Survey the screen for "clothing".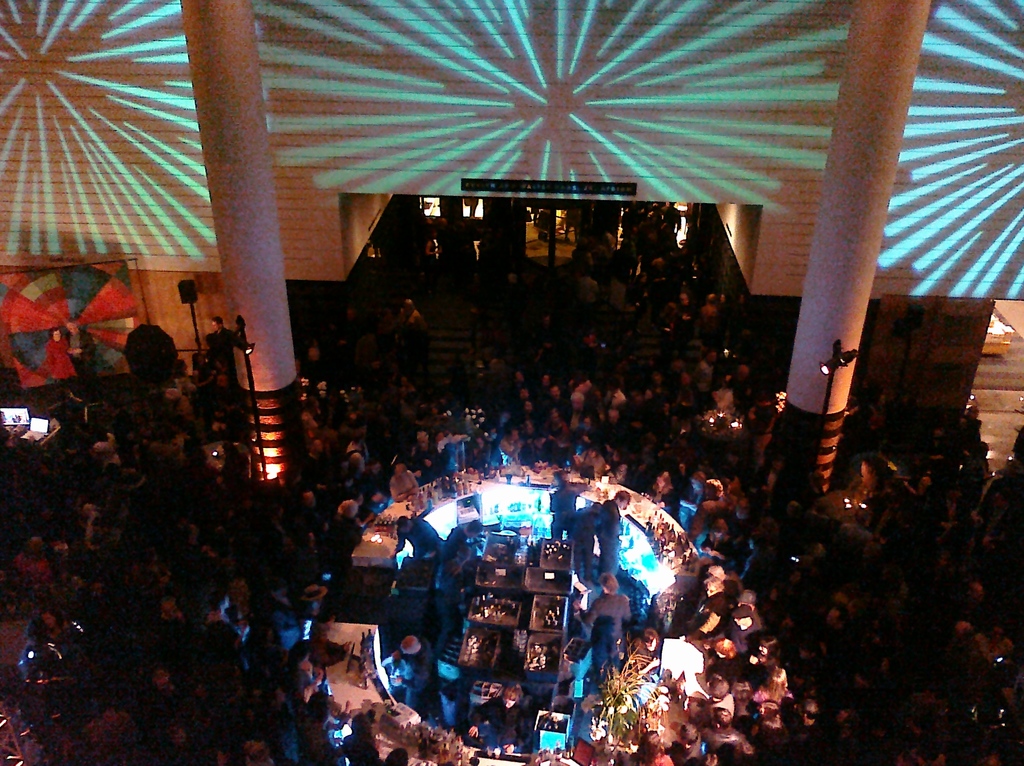
Survey found: bbox=(401, 523, 433, 546).
